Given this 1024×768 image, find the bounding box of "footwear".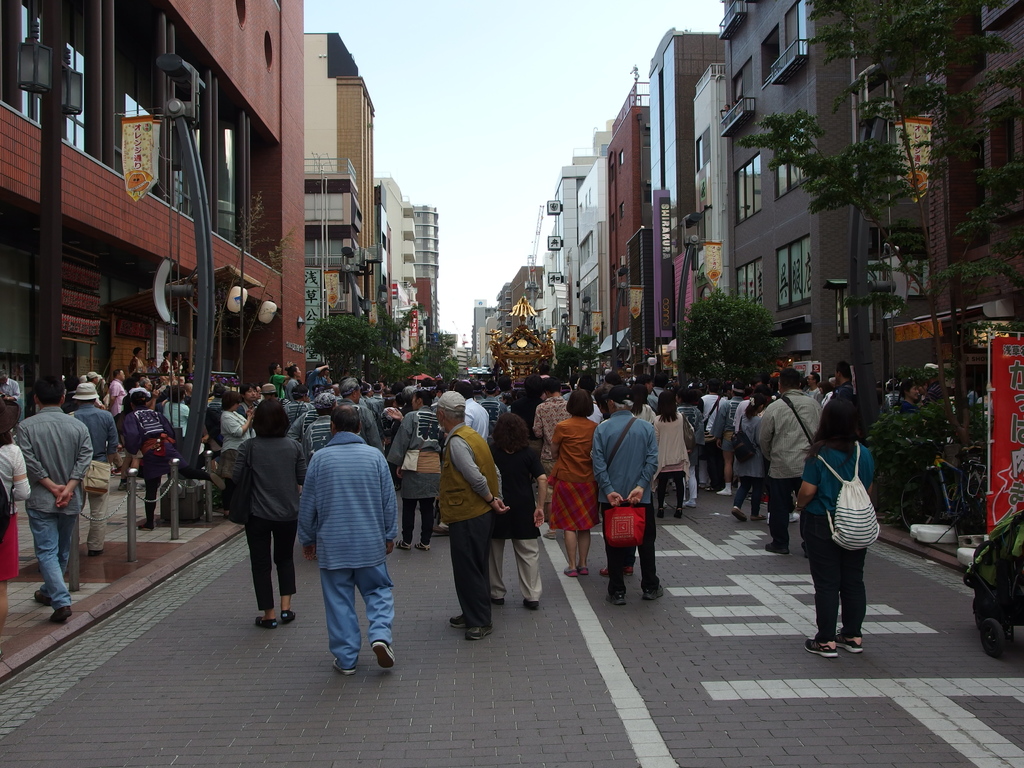
<bbox>803, 636, 835, 657</bbox>.
